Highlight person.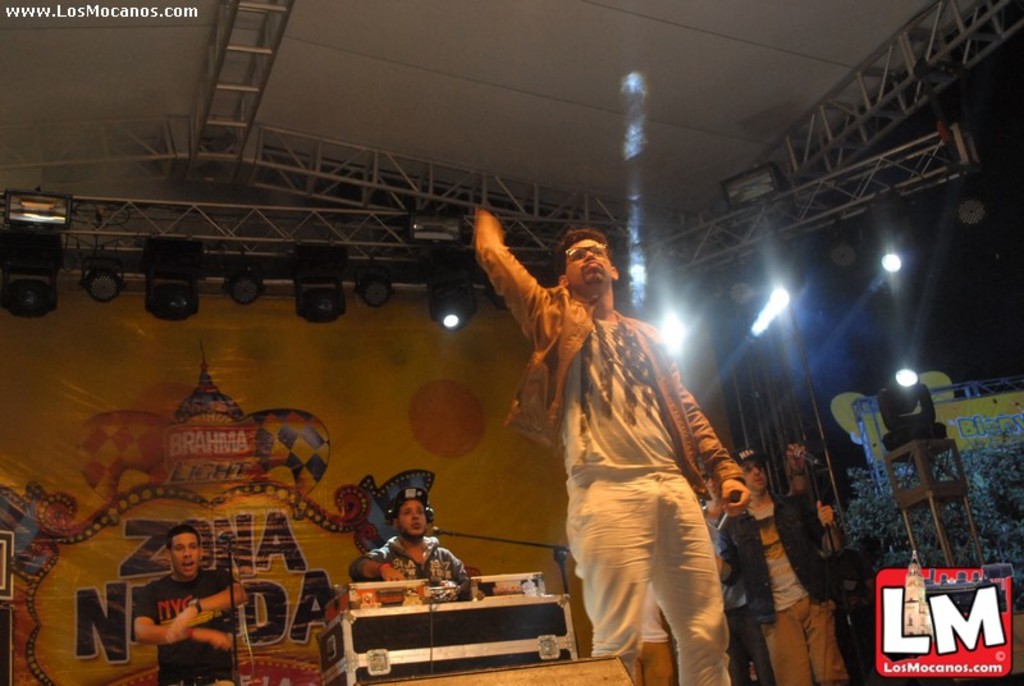
Highlighted region: [left=136, top=525, right=244, bottom=685].
